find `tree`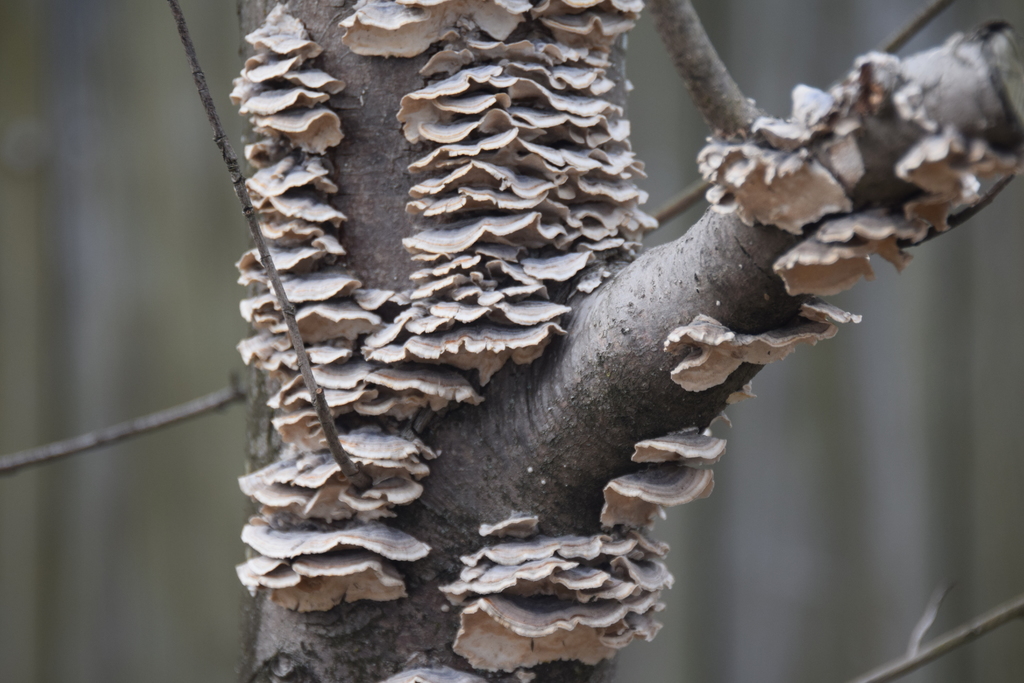
bbox=[0, 0, 1023, 682]
